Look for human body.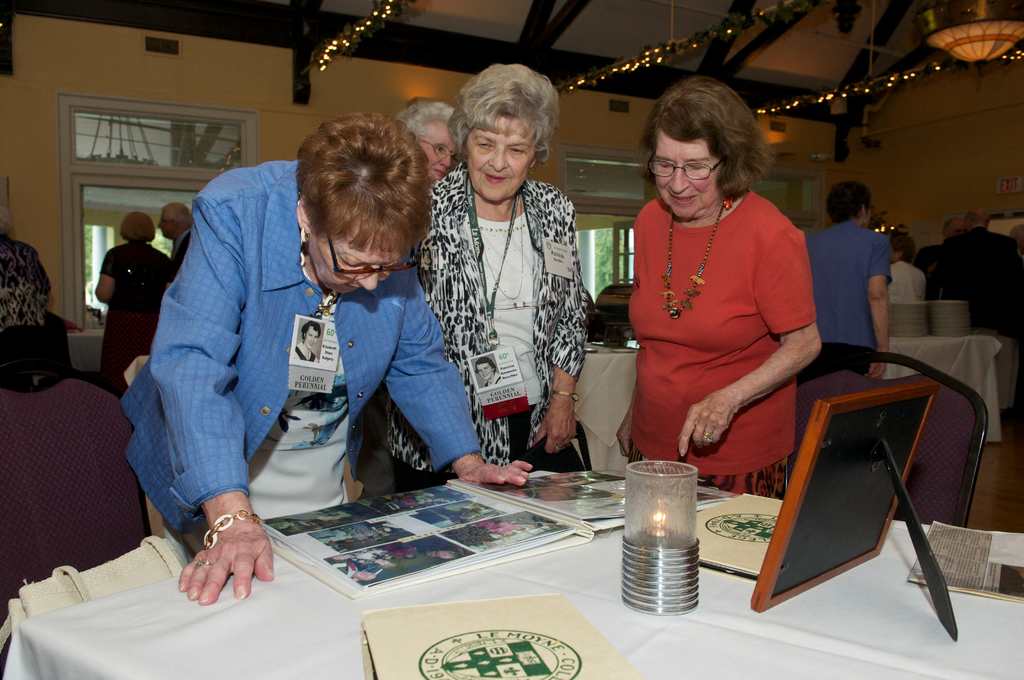
Found: [99, 200, 164, 394].
